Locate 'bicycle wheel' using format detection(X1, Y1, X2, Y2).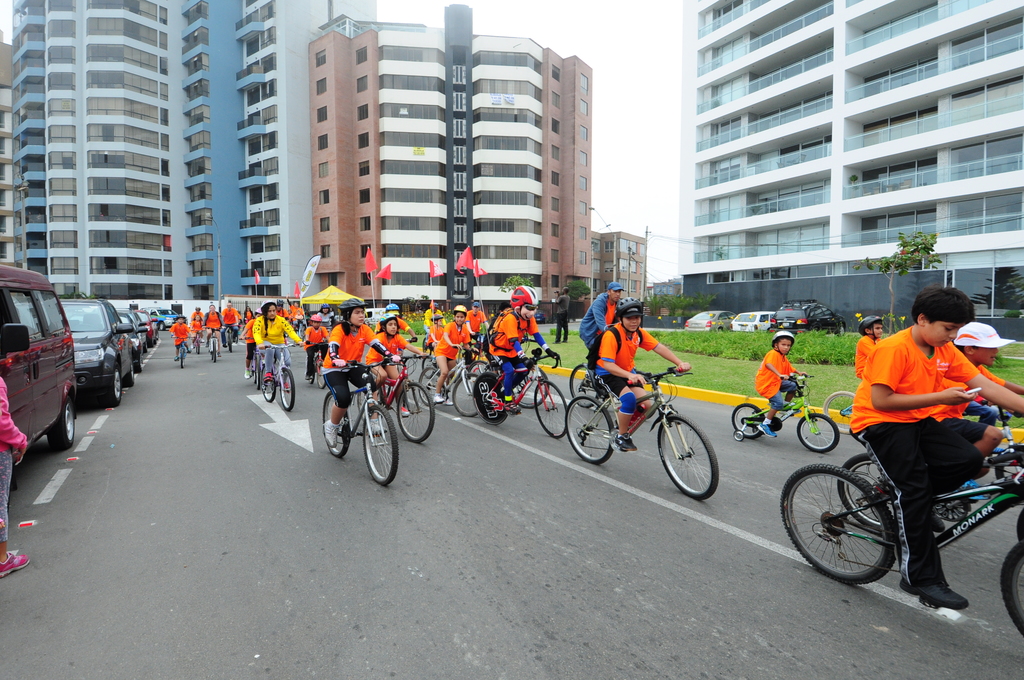
detection(362, 402, 401, 487).
